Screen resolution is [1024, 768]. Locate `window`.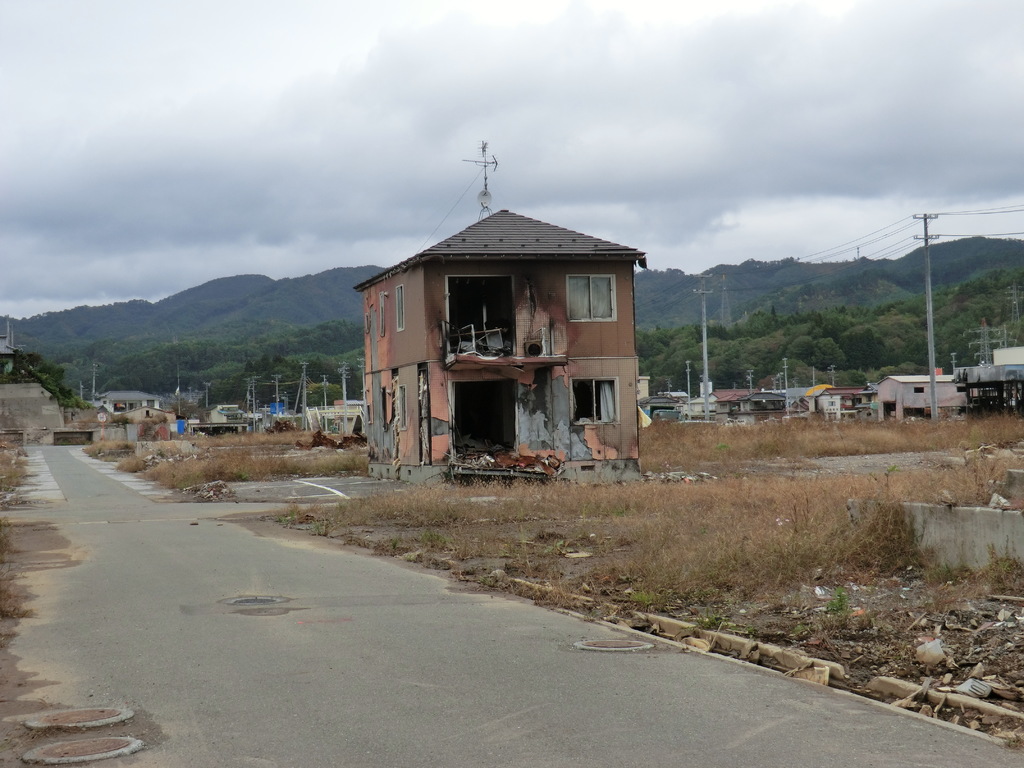
(x1=828, y1=402, x2=838, y2=406).
